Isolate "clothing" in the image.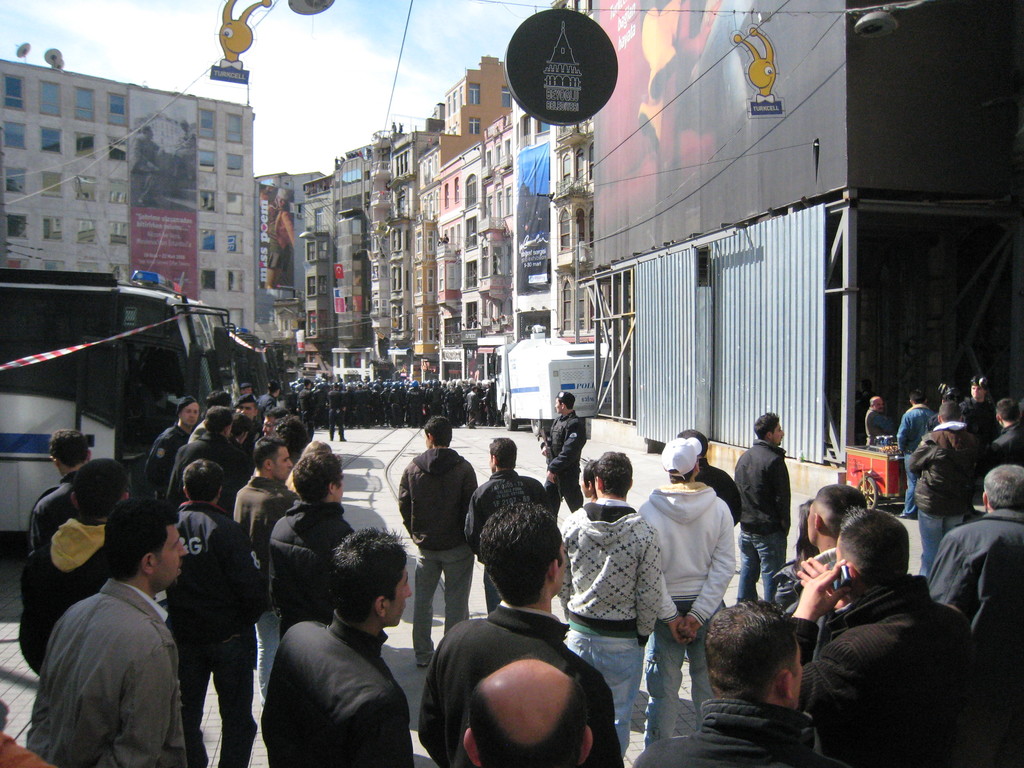
Isolated region: (left=913, top=504, right=1023, bottom=644).
